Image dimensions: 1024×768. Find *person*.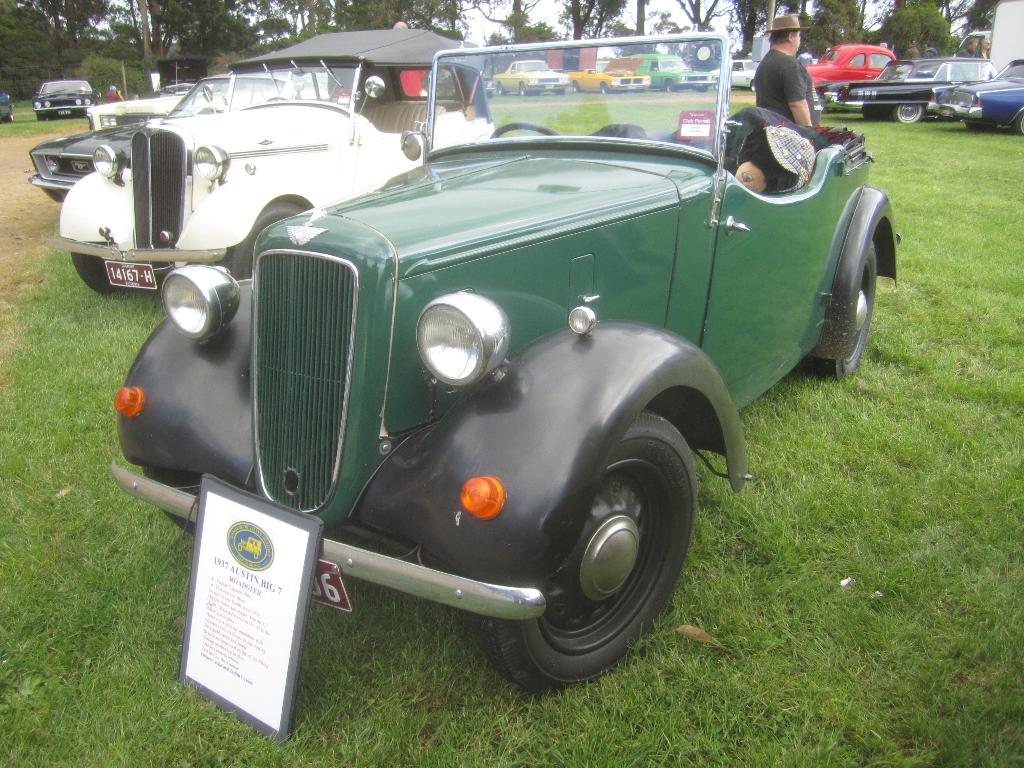
bbox(797, 43, 818, 67).
